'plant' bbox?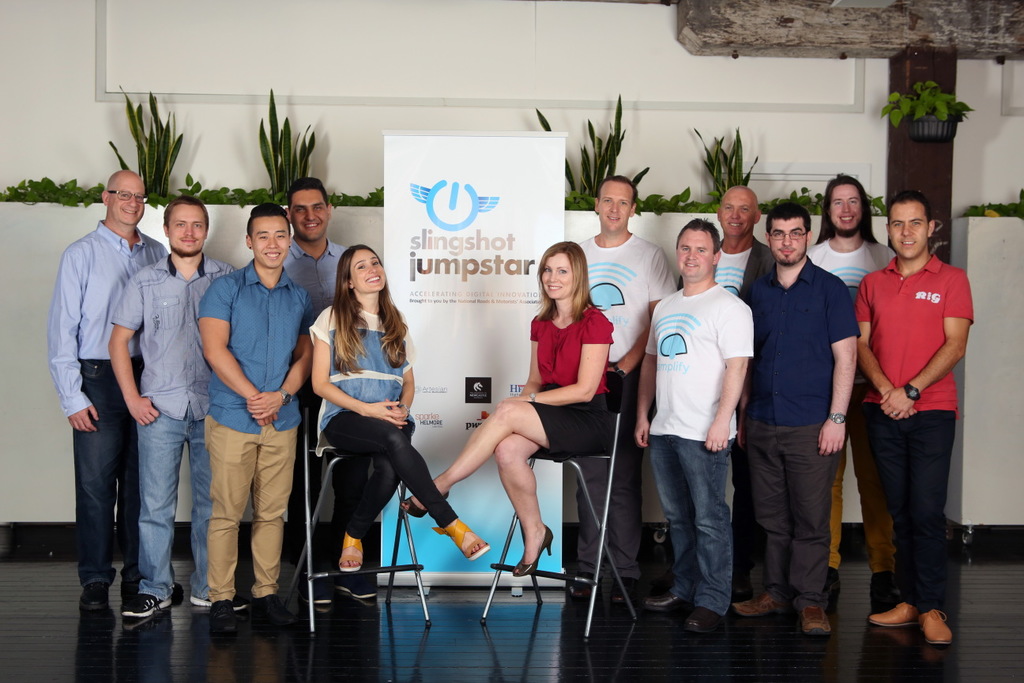
x1=887 y1=77 x2=976 y2=131
